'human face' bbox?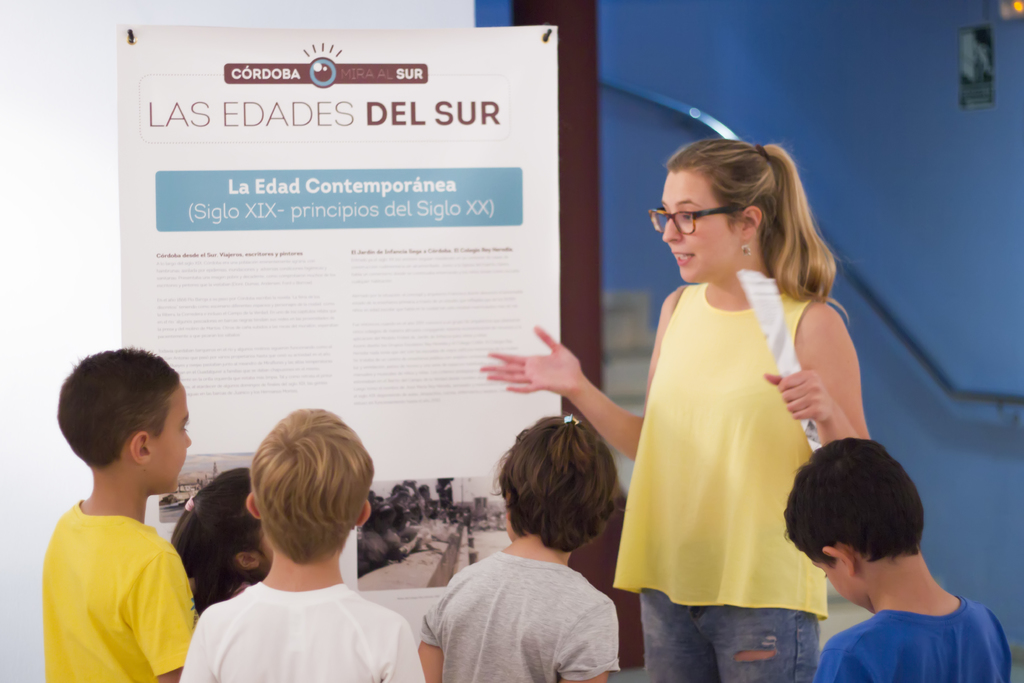
{"x1": 661, "y1": 170, "x2": 739, "y2": 284}
